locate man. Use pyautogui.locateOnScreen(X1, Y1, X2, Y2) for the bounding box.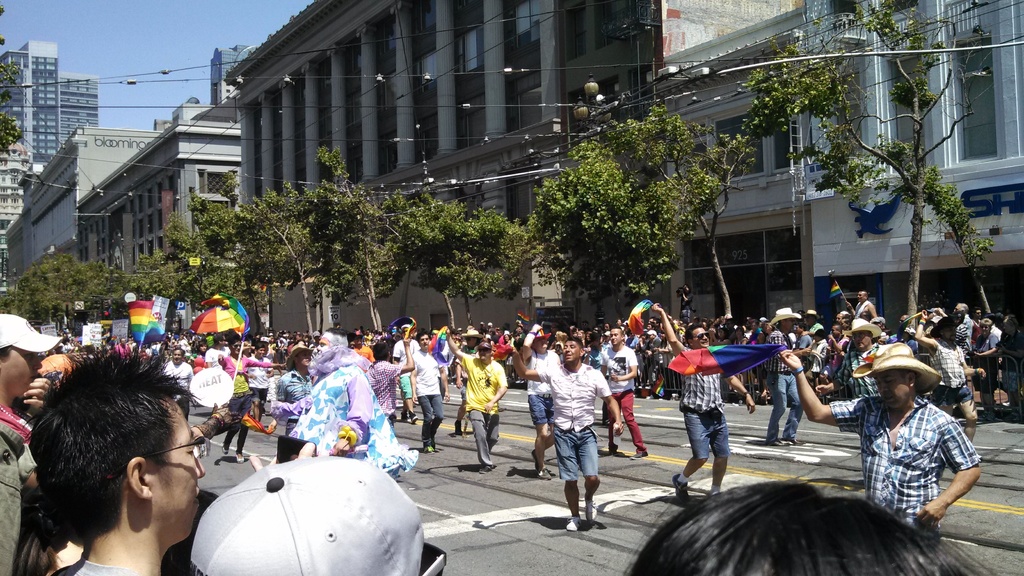
pyautogui.locateOnScreen(246, 343, 271, 420).
